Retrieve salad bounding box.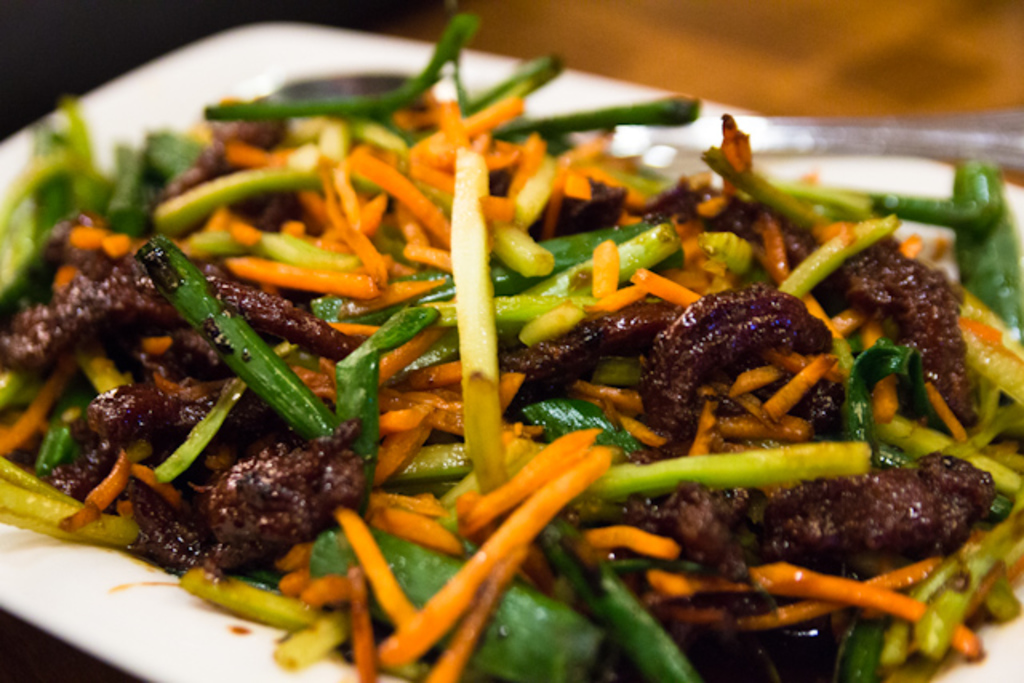
Bounding box: {"left": 5, "top": 11, "right": 1022, "bottom": 681}.
